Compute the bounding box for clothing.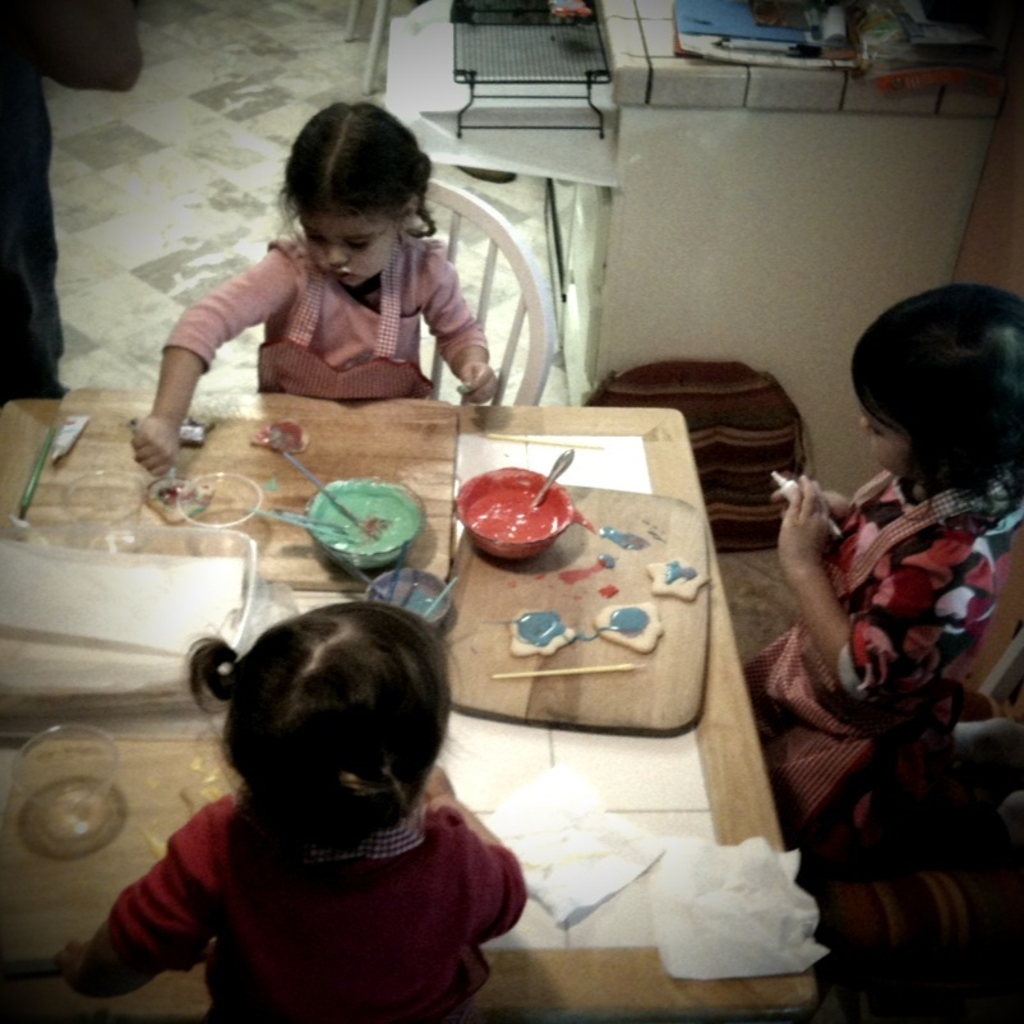
(left=107, top=781, right=531, bottom=1019).
